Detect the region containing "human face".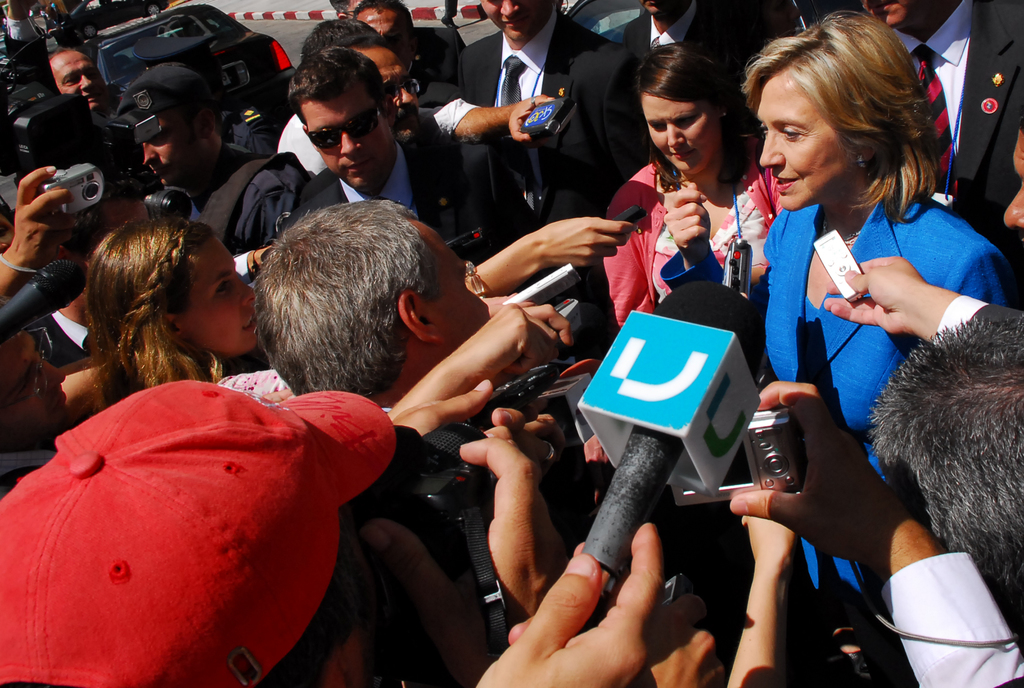
detection(362, 44, 422, 135).
